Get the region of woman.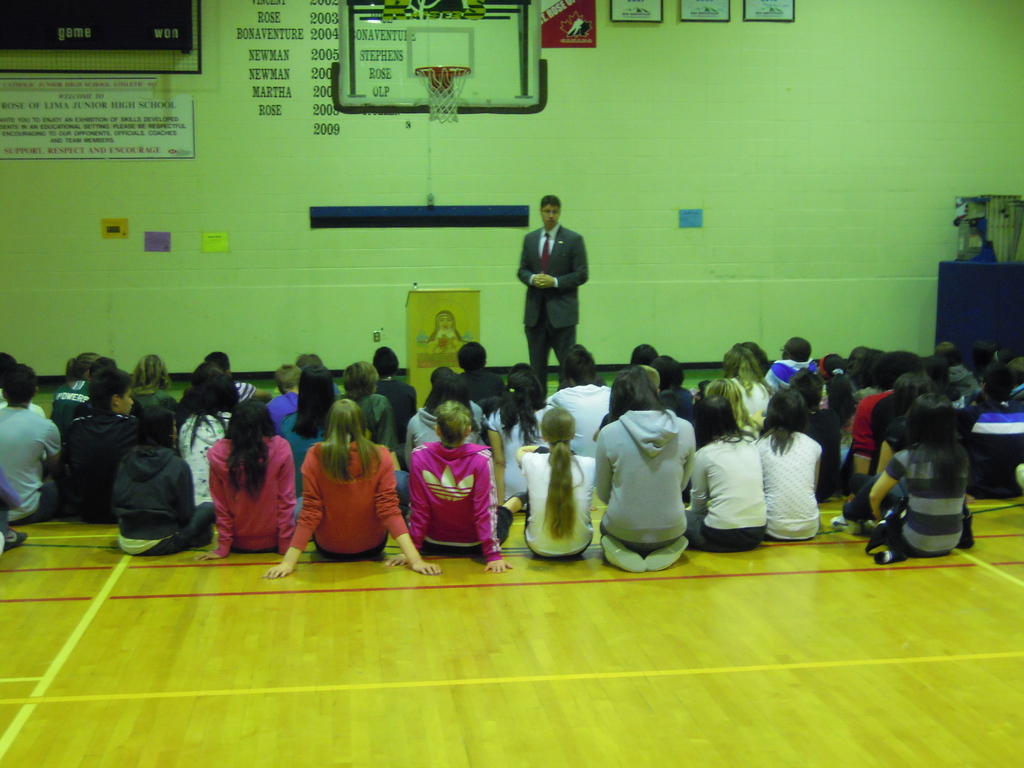
rect(748, 387, 824, 540).
